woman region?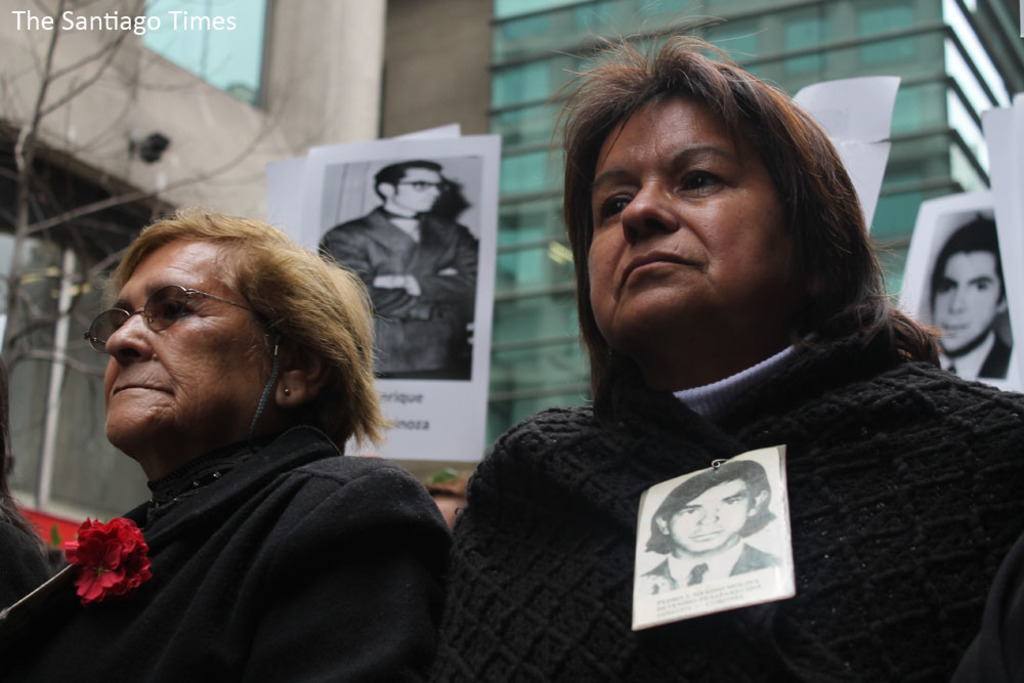
<box>429,30,993,659</box>
